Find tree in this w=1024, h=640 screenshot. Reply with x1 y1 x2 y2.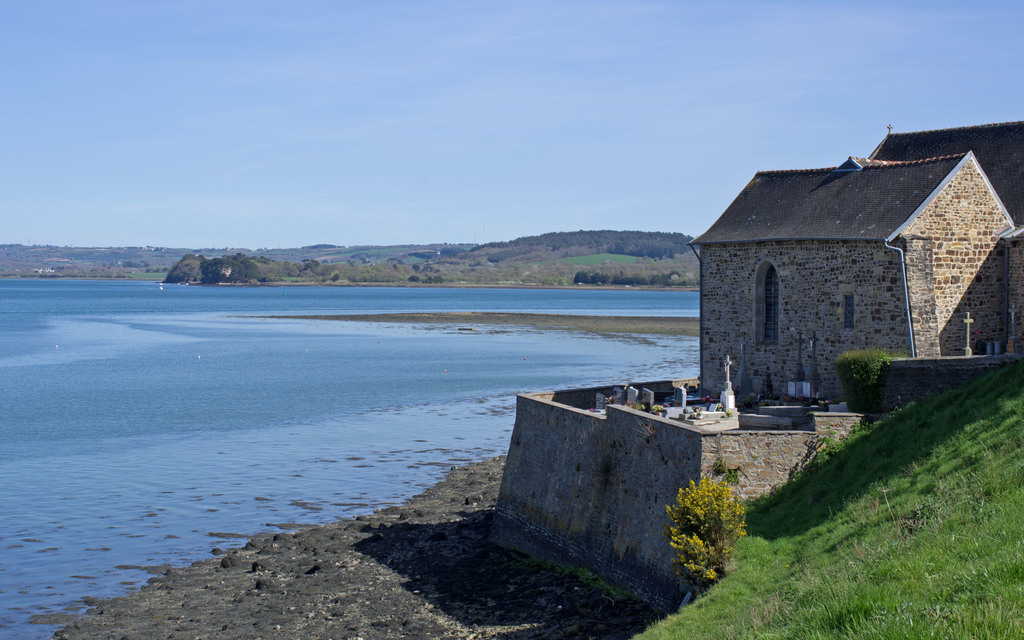
164 252 305 285.
